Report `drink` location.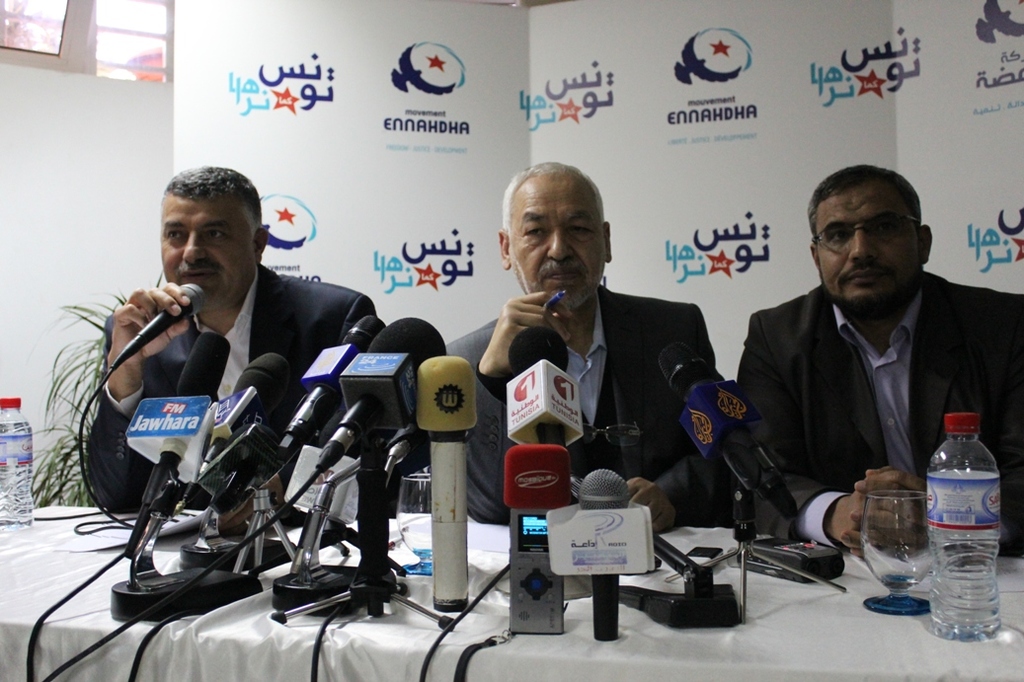
Report: BBox(0, 396, 36, 534).
